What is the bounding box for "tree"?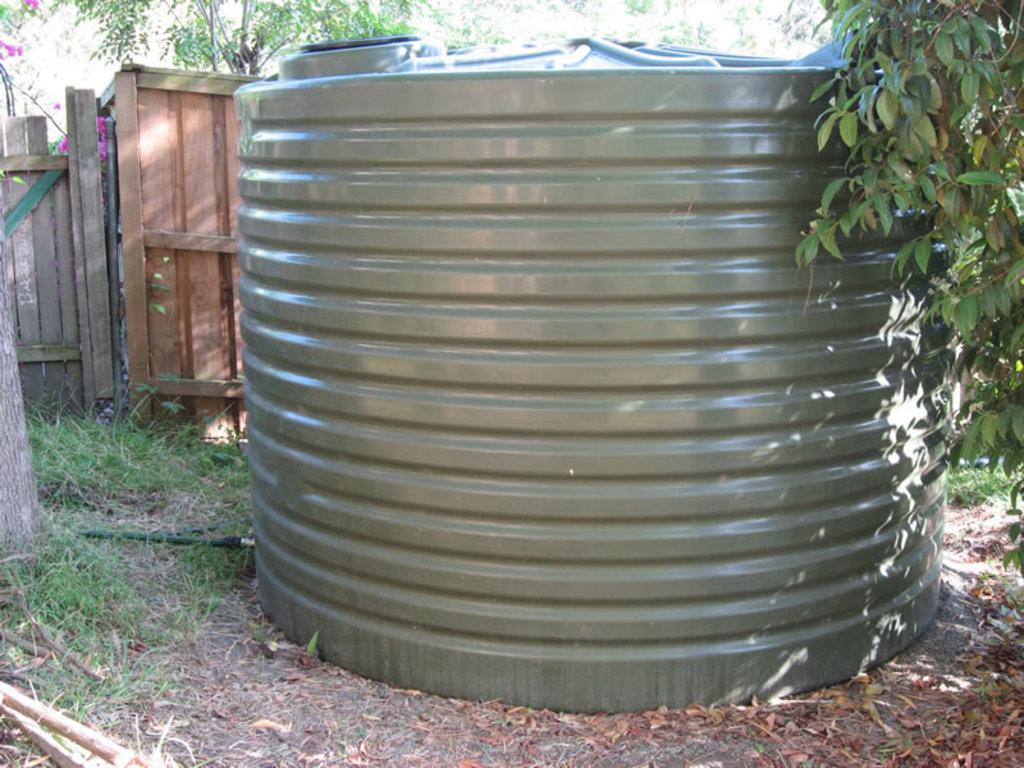
72, 0, 420, 84.
